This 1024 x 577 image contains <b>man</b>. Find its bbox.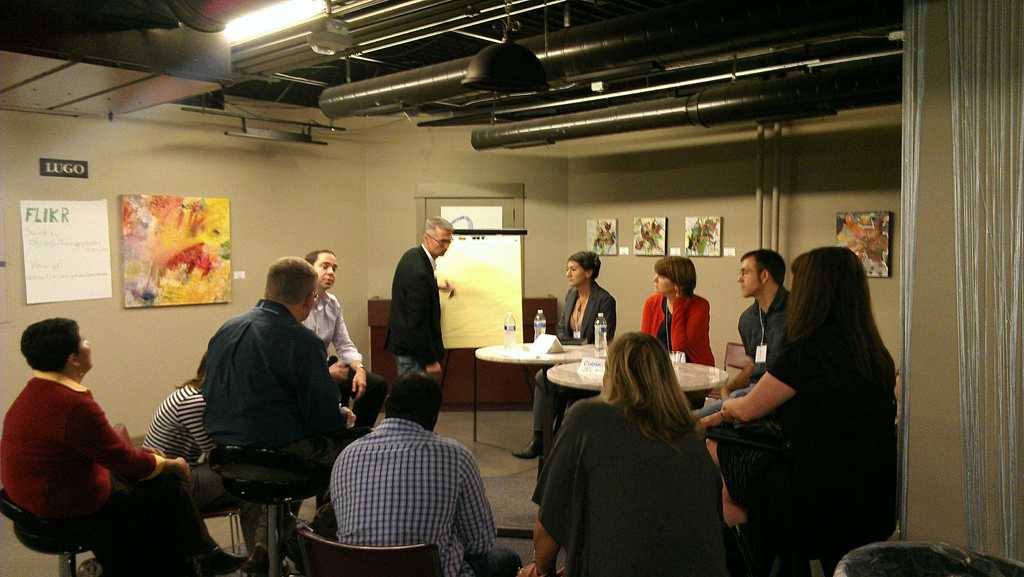
[386, 213, 461, 370].
